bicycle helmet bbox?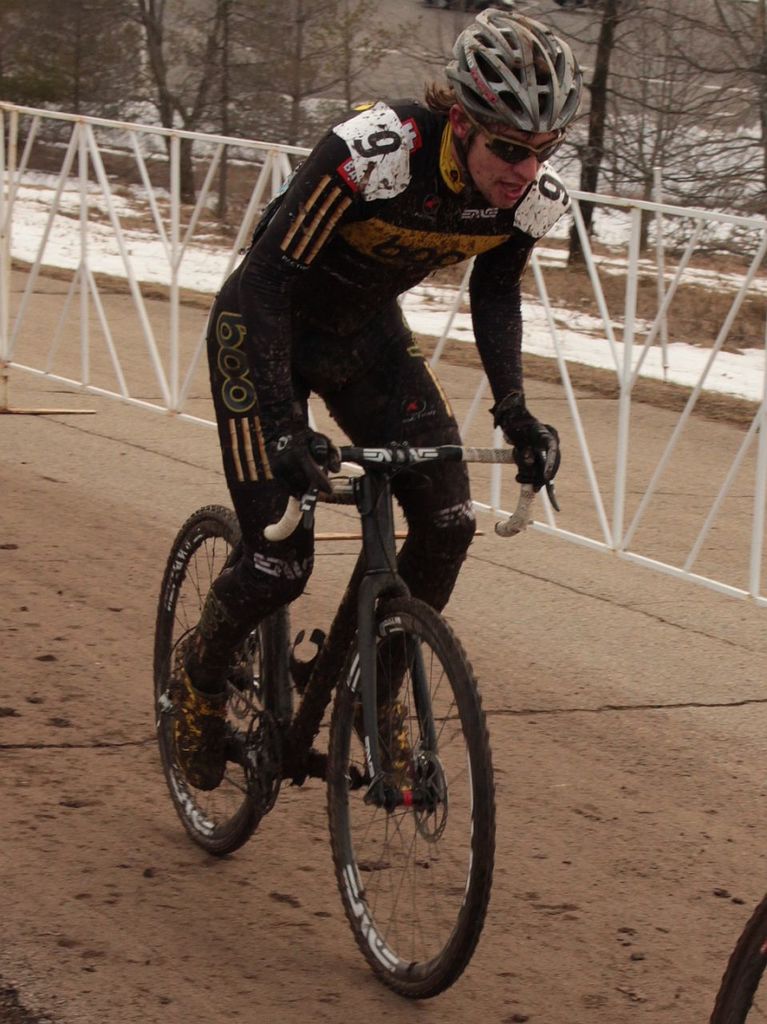
l=445, t=7, r=586, b=132
